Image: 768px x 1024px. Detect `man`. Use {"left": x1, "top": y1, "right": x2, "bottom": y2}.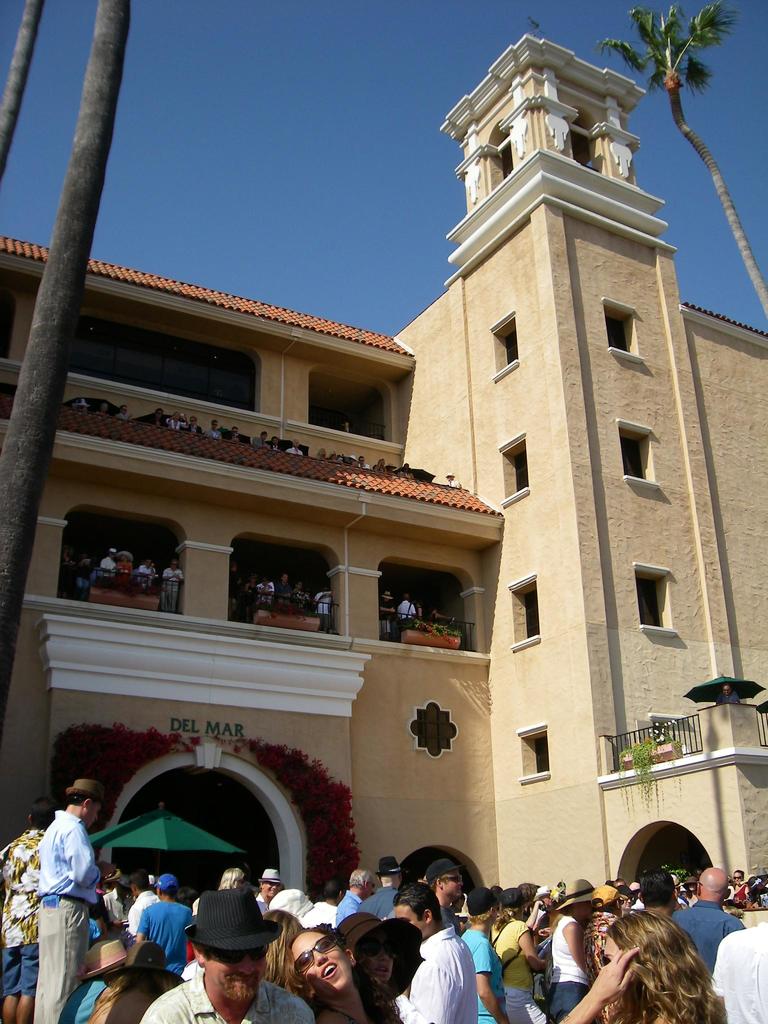
{"left": 401, "top": 591, "right": 427, "bottom": 636}.
